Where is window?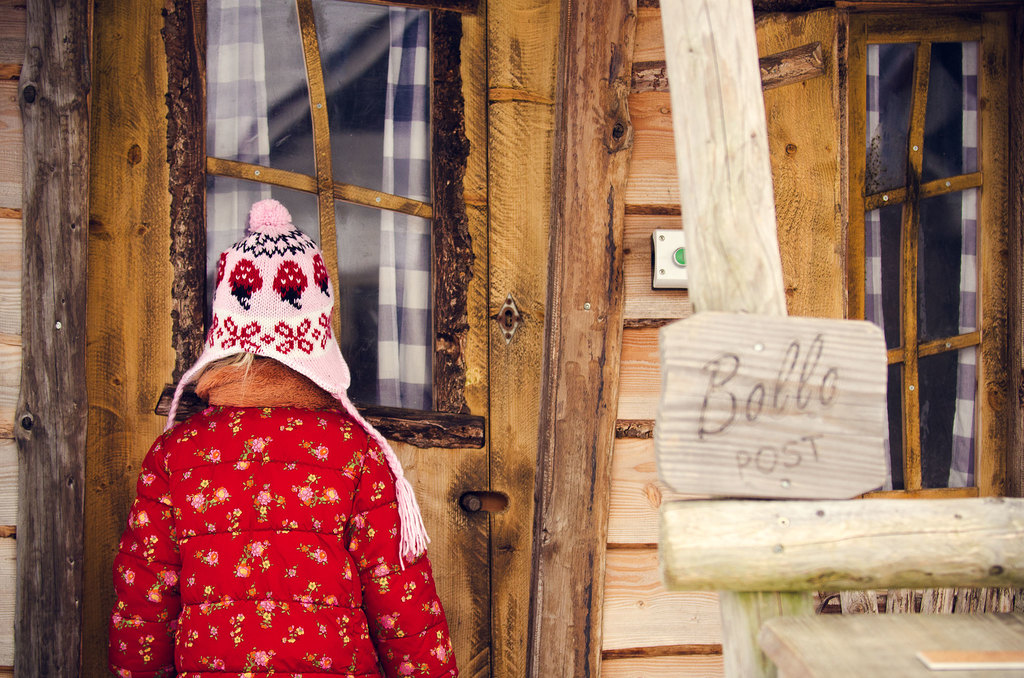
168 4 467 432.
